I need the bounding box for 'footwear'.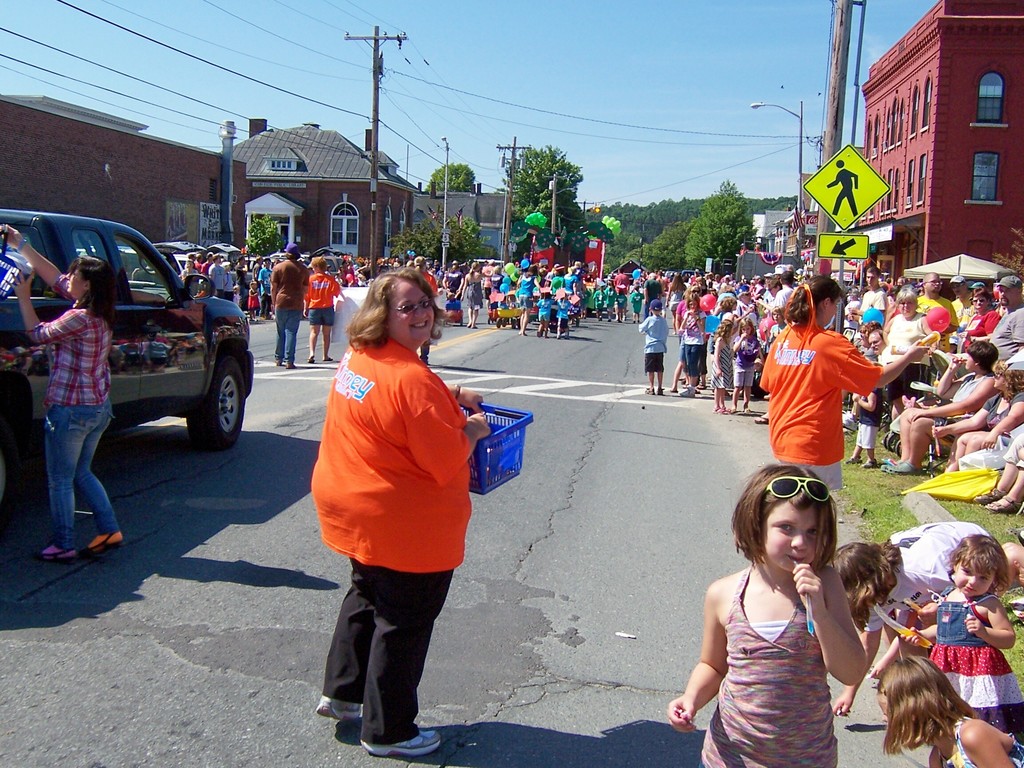
Here it is: left=572, top=316, right=580, bottom=326.
